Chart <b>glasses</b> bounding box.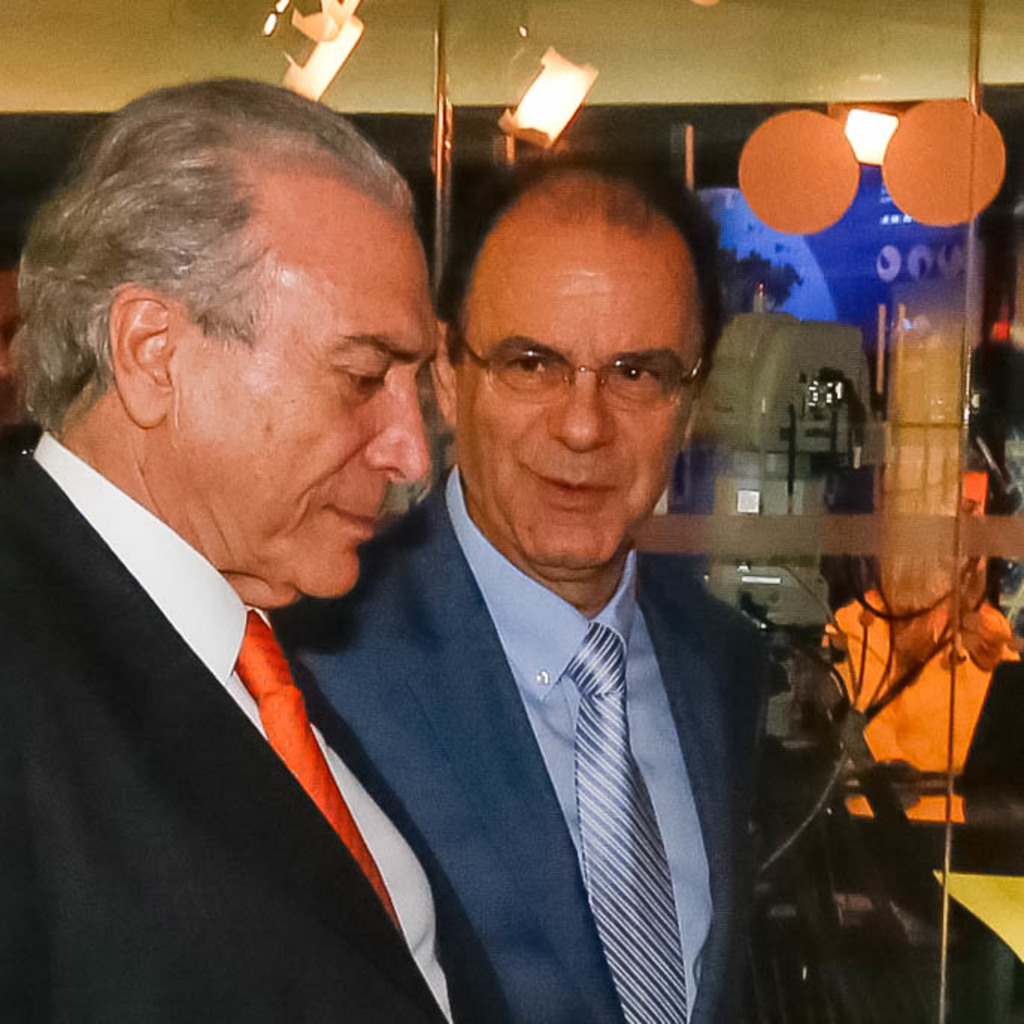
Charted: pyautogui.locateOnScreen(458, 315, 711, 424).
